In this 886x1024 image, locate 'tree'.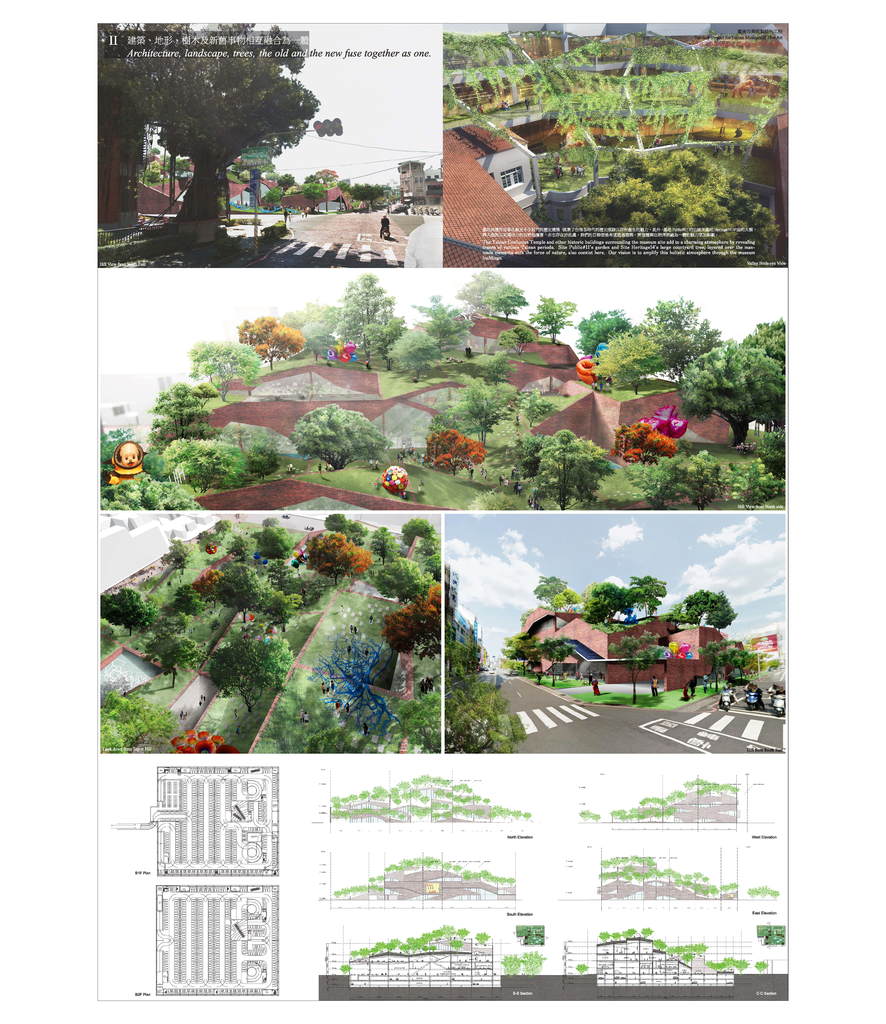
Bounding box: rect(261, 179, 299, 211).
